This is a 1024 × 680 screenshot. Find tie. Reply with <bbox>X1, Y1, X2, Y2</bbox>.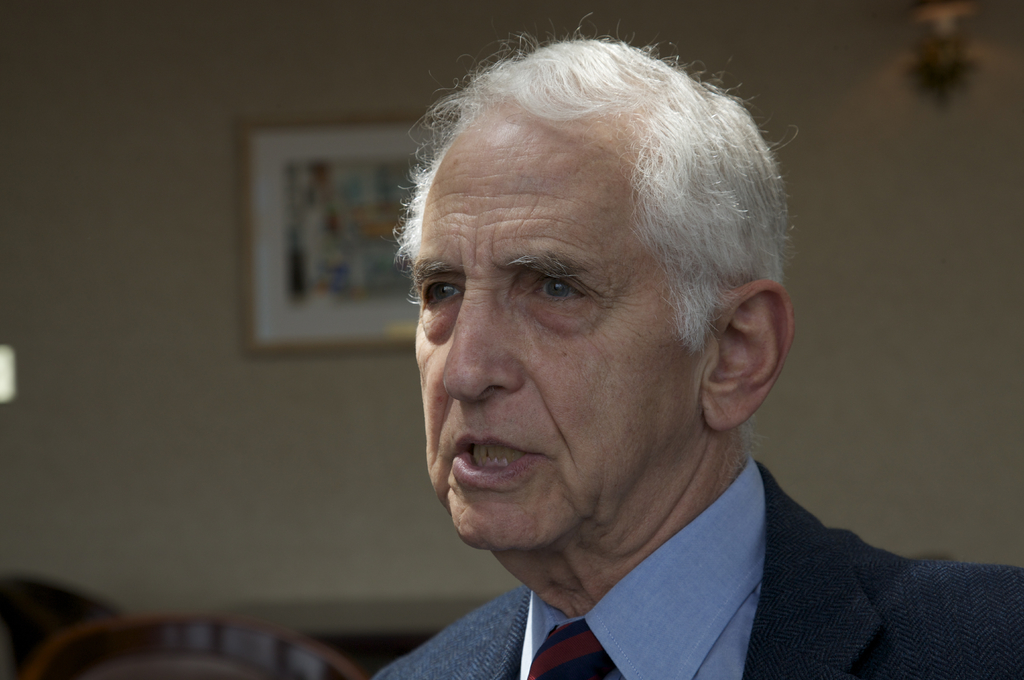
<bbox>519, 622, 616, 679</bbox>.
